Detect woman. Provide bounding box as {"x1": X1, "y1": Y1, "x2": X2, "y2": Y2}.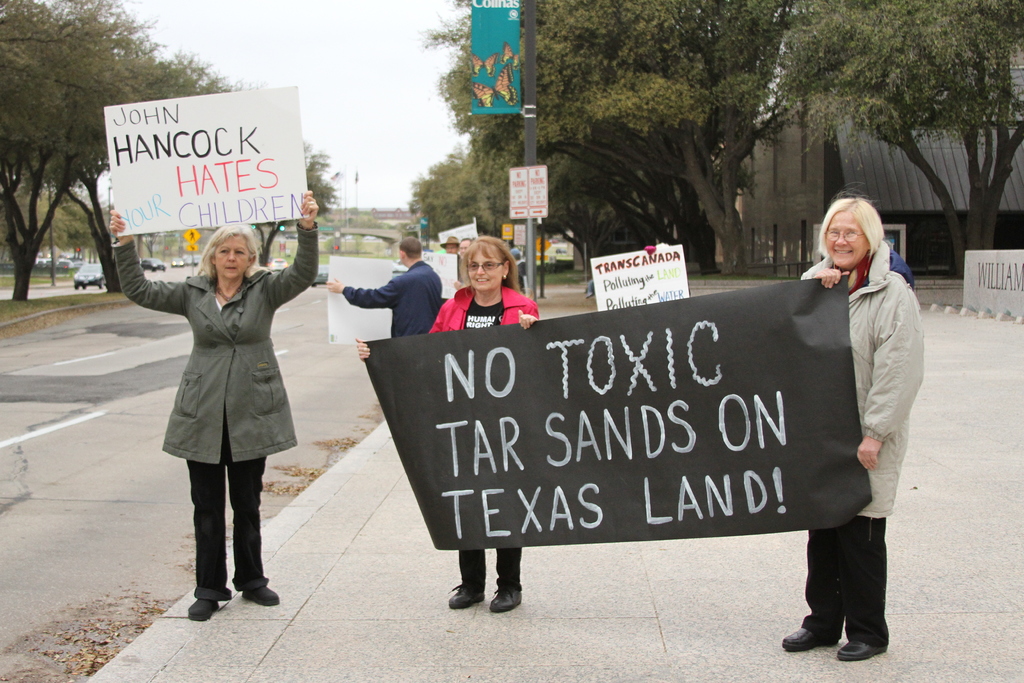
{"x1": 774, "y1": 185, "x2": 924, "y2": 666}.
